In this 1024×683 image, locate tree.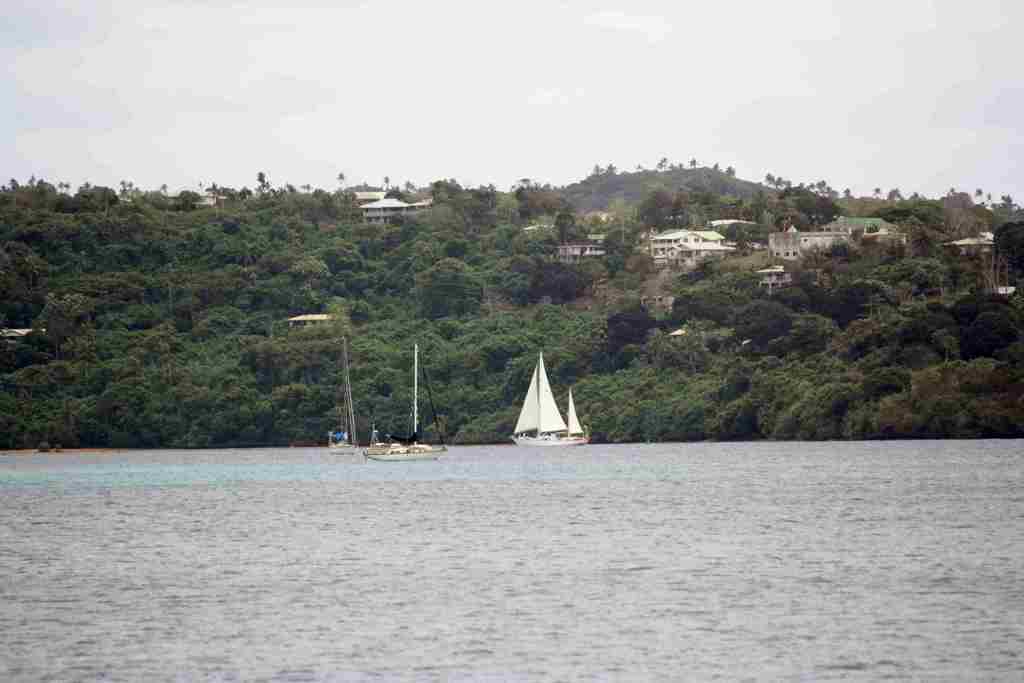
Bounding box: 413 258 481 319.
